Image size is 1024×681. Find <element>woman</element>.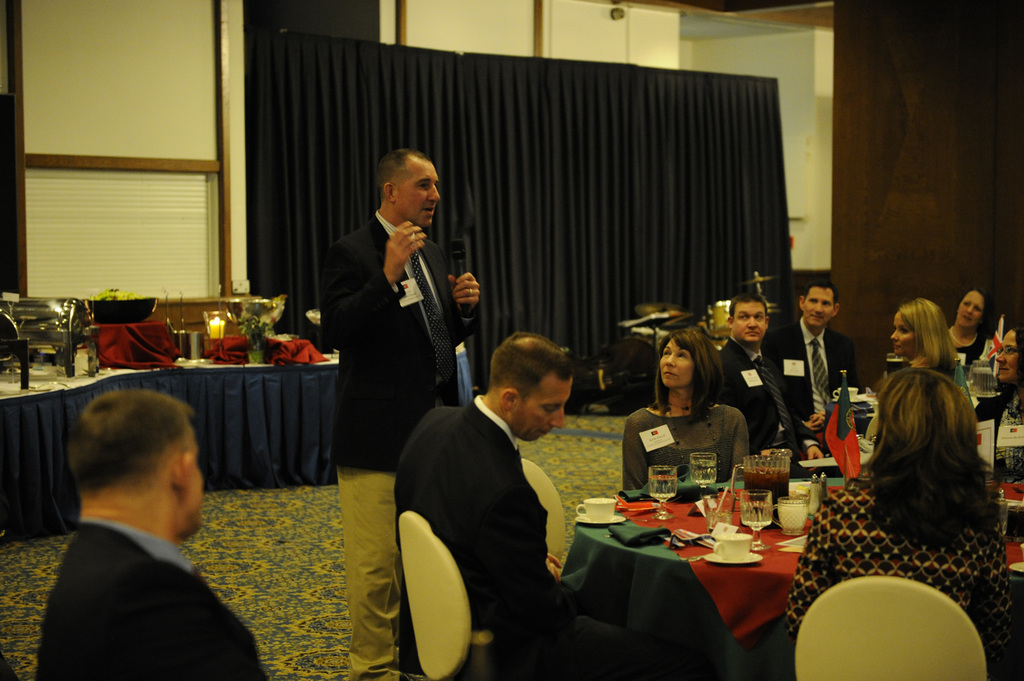
detection(943, 283, 997, 364).
